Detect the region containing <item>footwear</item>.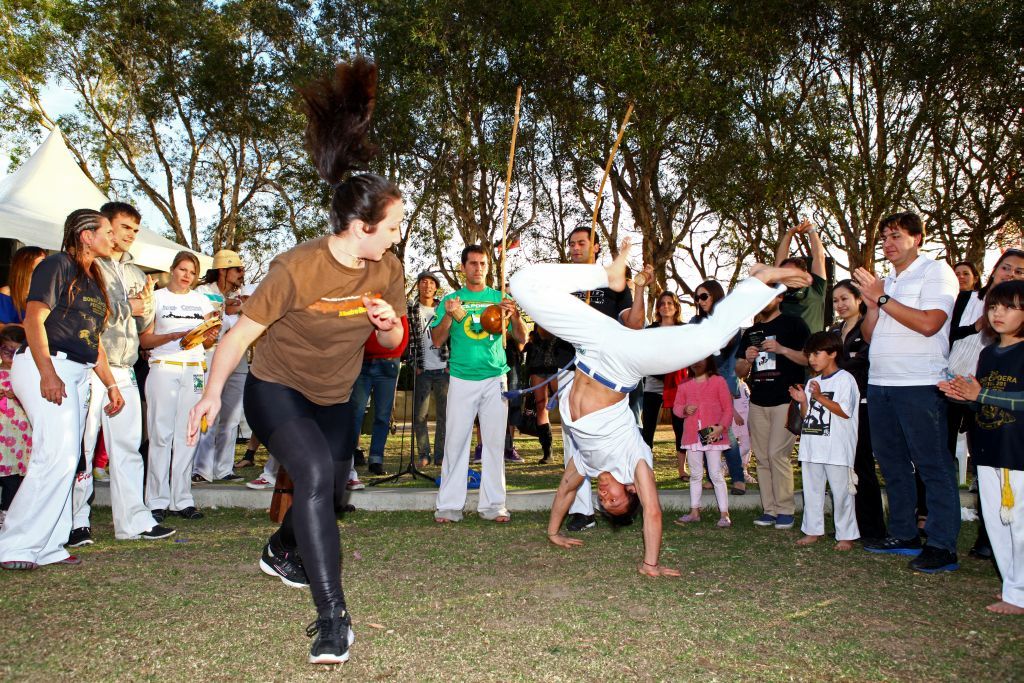
bbox=(149, 504, 164, 518).
